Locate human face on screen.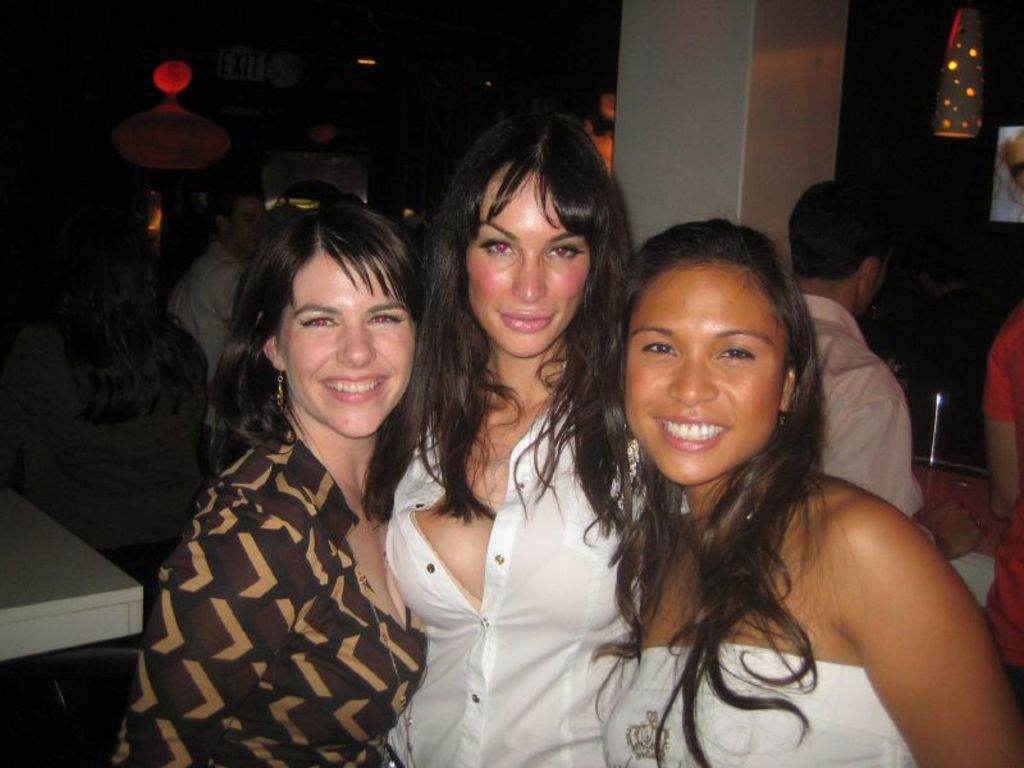
On screen at (271, 247, 413, 438).
